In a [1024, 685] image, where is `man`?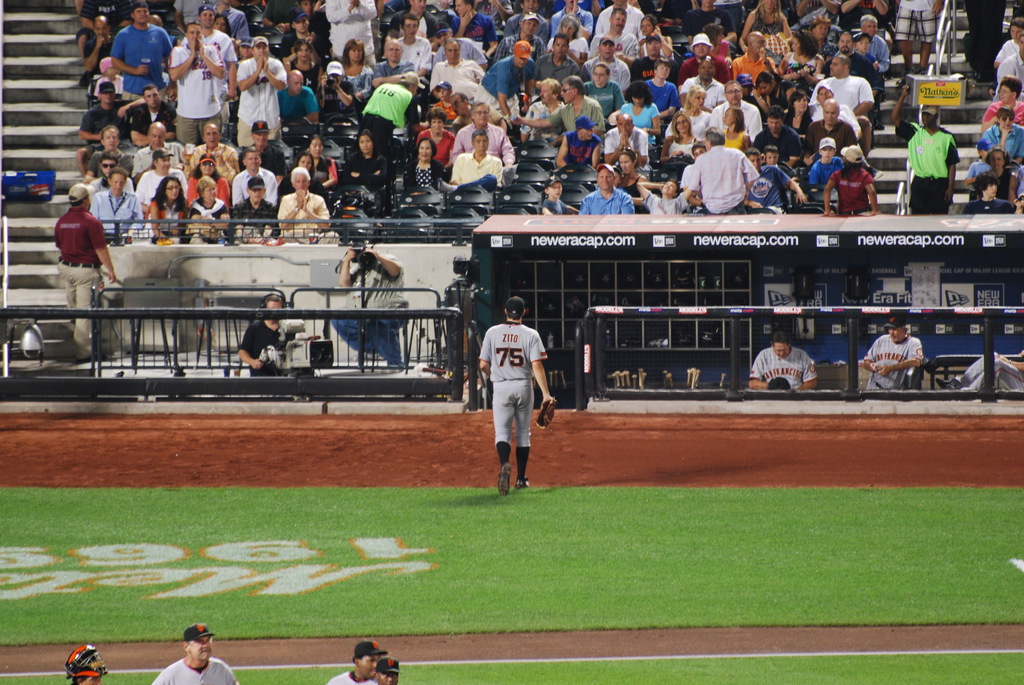
locate(991, 15, 1023, 98).
